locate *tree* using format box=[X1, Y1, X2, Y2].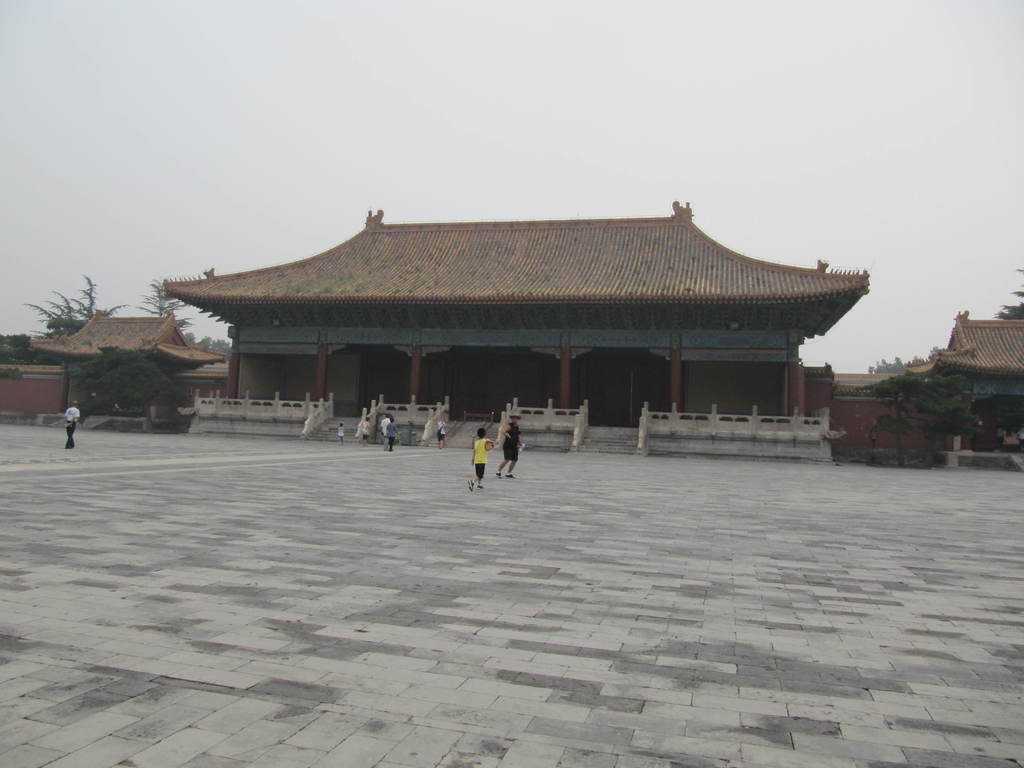
box=[138, 280, 195, 331].
